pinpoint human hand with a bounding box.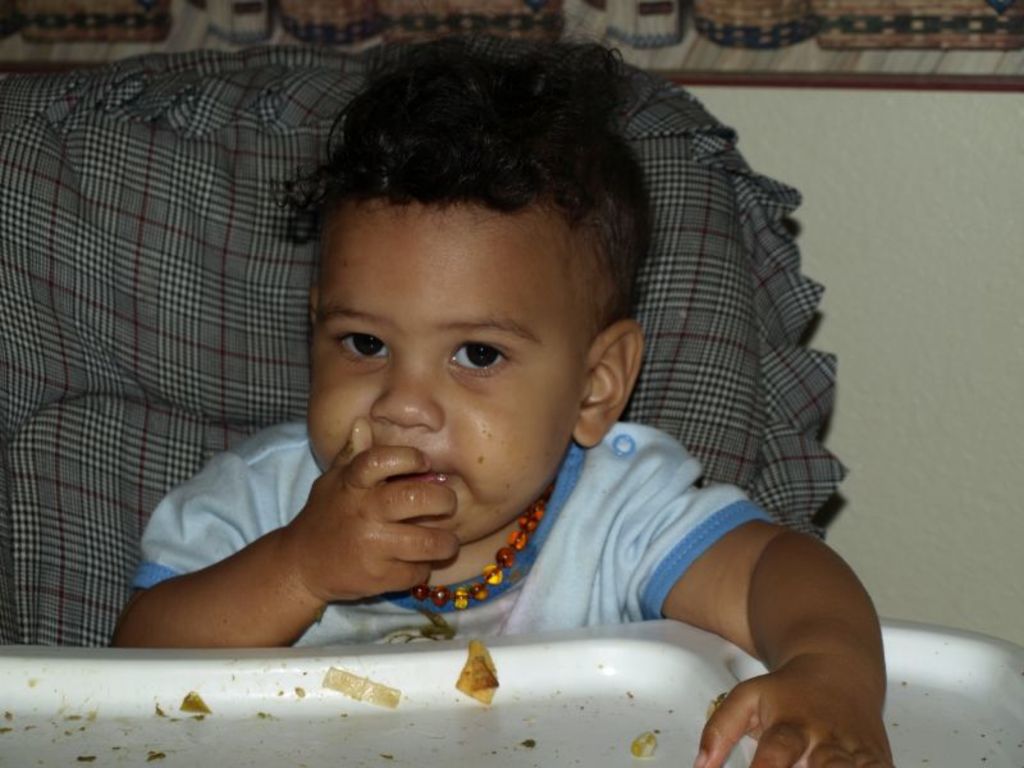
(691,659,899,767).
